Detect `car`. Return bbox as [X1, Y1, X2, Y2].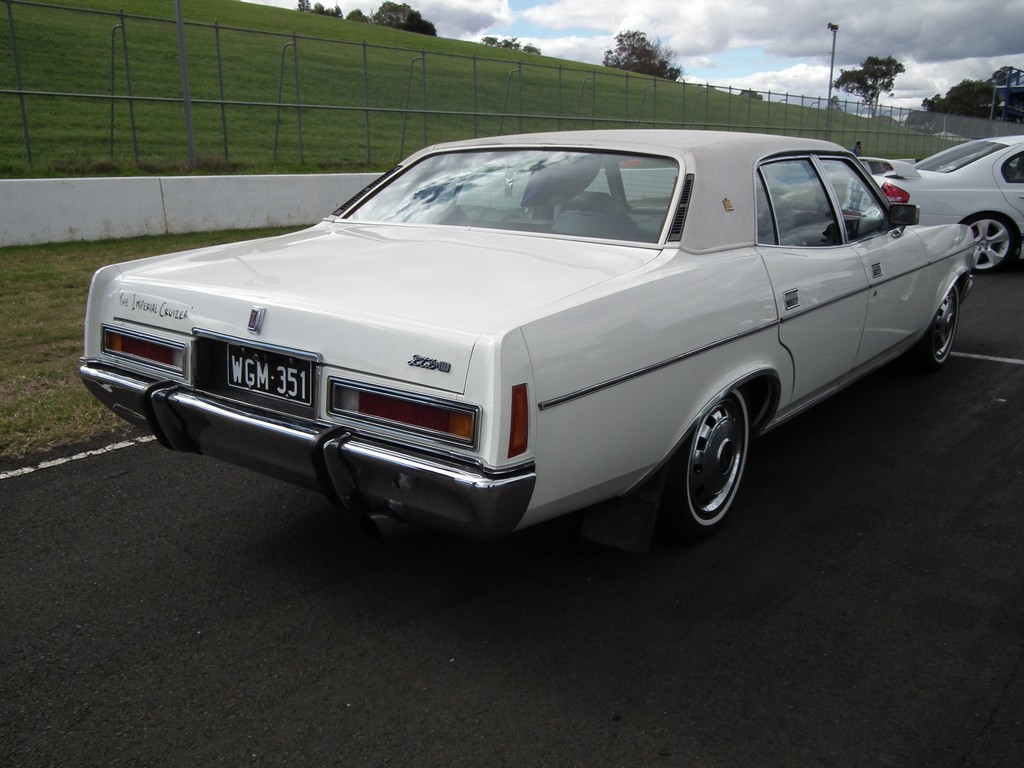
[77, 129, 974, 542].
